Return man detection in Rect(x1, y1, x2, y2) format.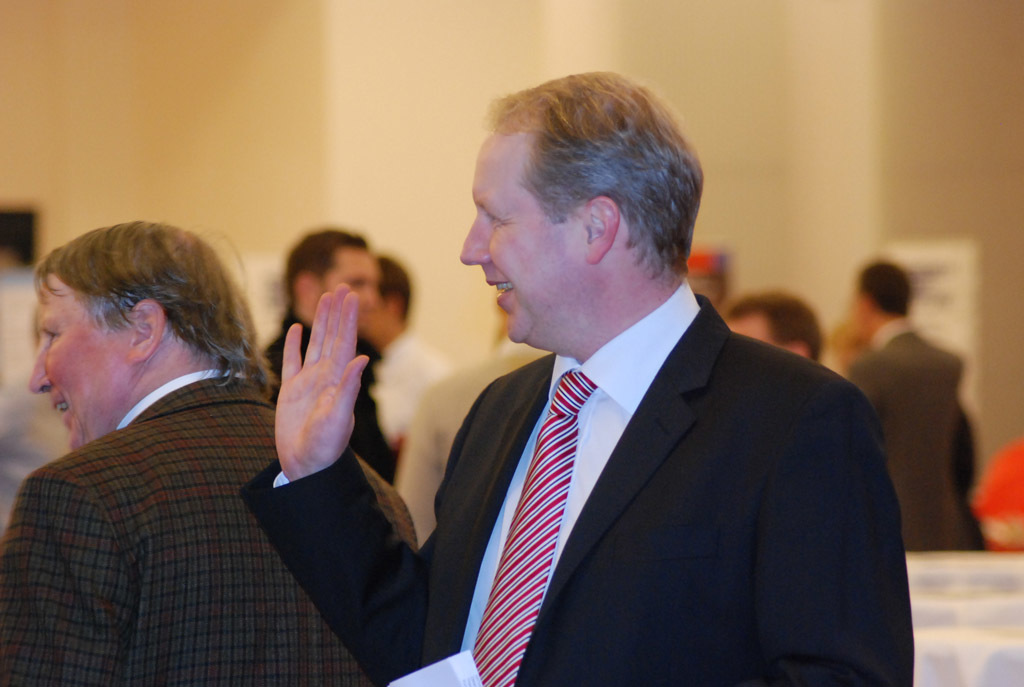
Rect(233, 67, 918, 686).
